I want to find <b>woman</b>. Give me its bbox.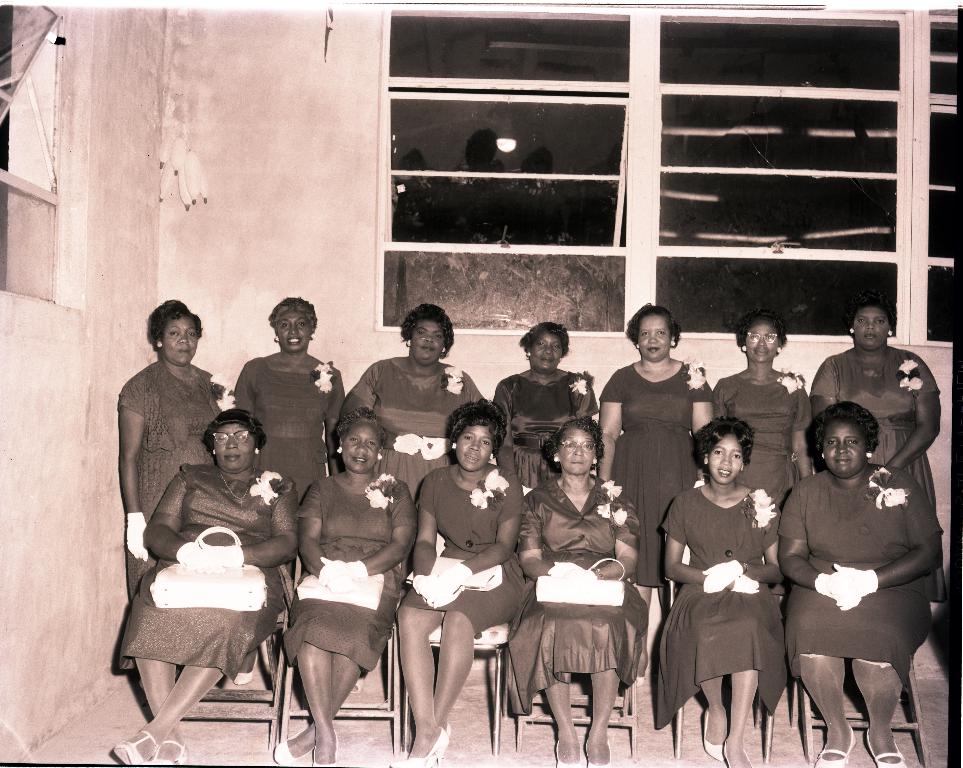
345 304 486 498.
